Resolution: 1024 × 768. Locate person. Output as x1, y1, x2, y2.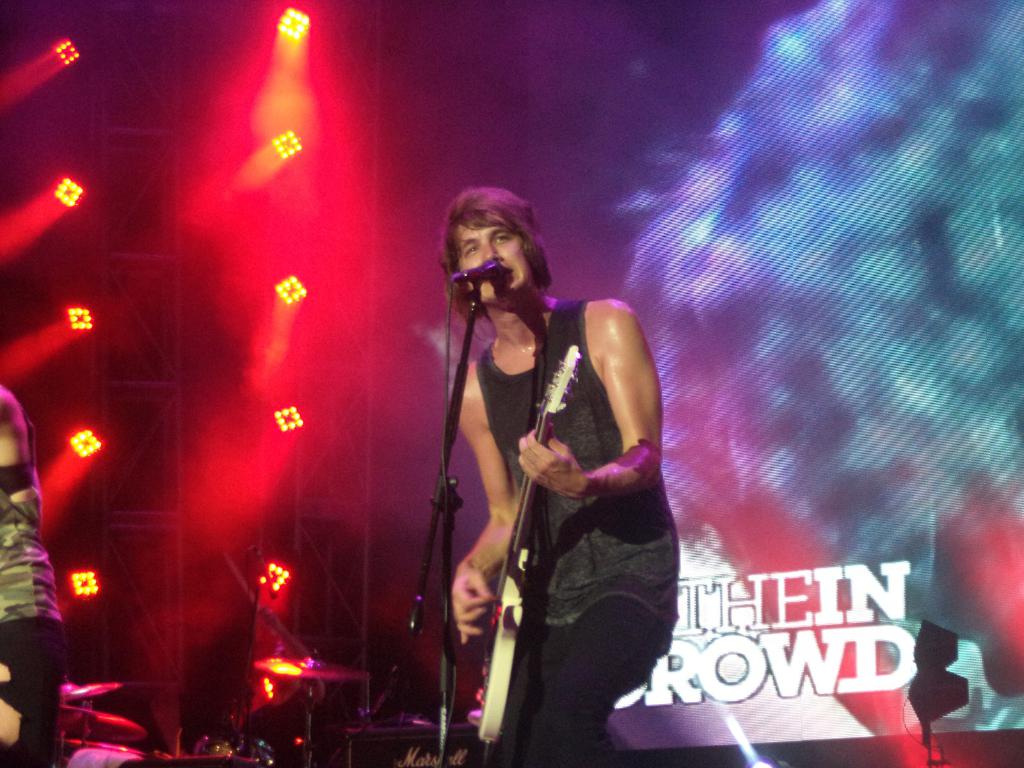
0, 380, 60, 767.
